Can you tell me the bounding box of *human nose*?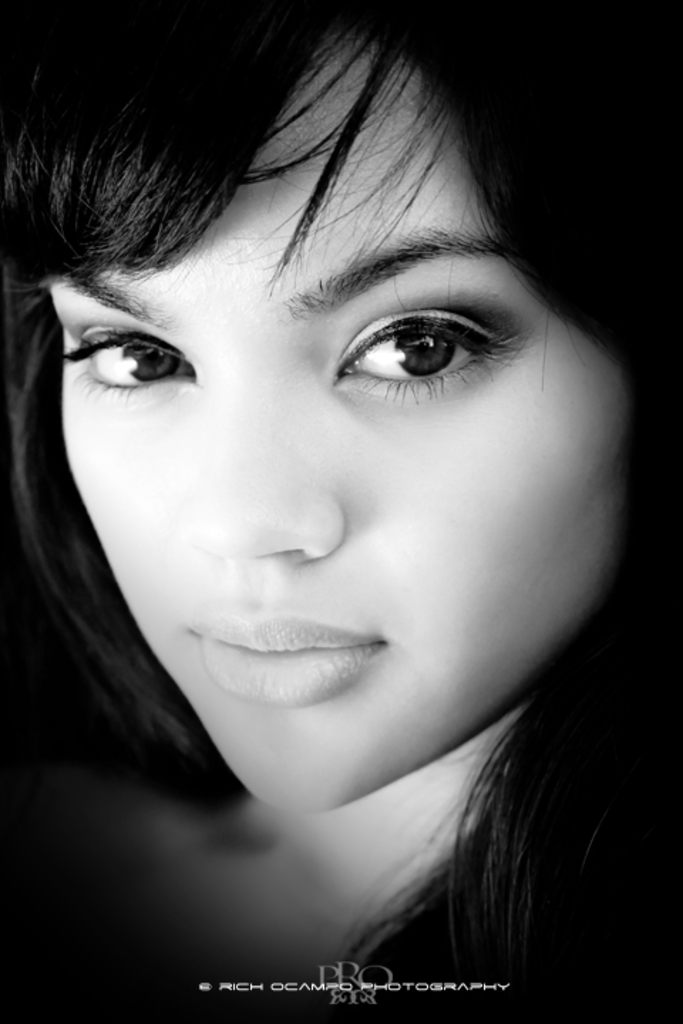
left=226, top=402, right=350, bottom=565.
